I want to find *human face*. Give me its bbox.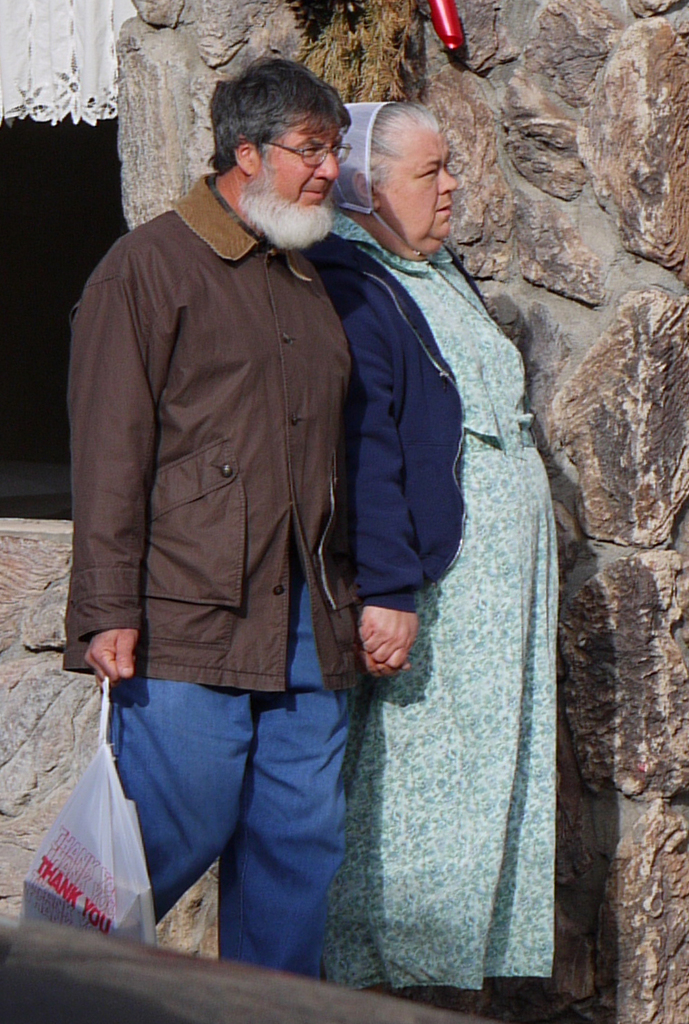
l=376, t=131, r=455, b=238.
